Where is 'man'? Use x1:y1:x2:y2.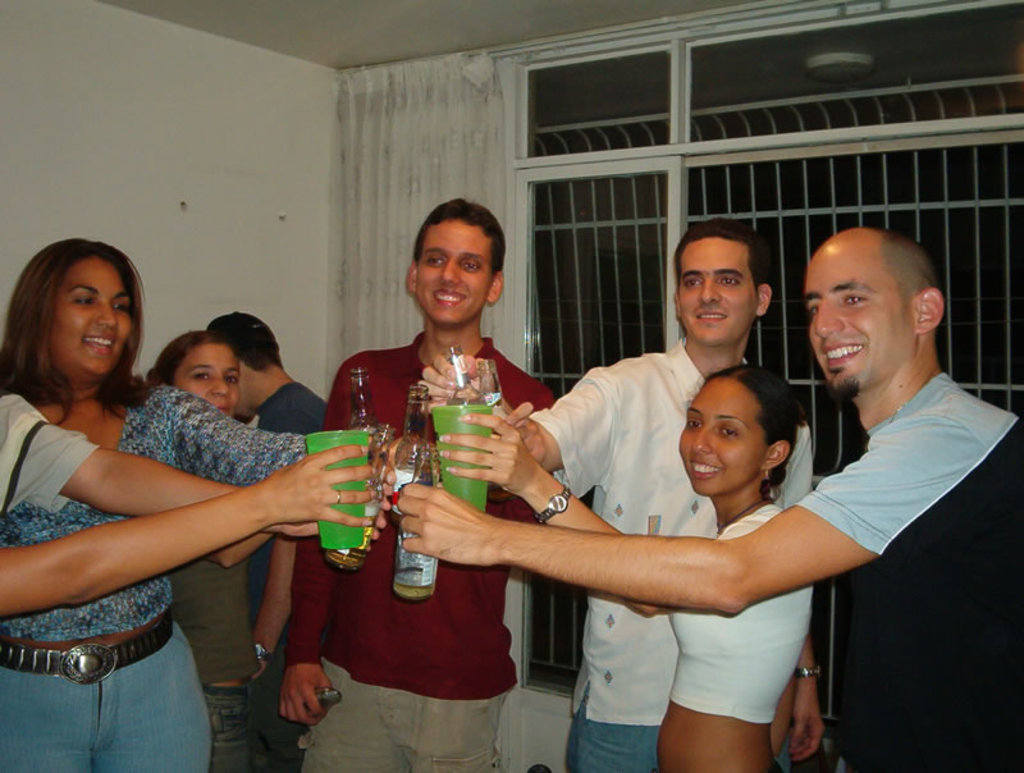
424:210:826:772.
